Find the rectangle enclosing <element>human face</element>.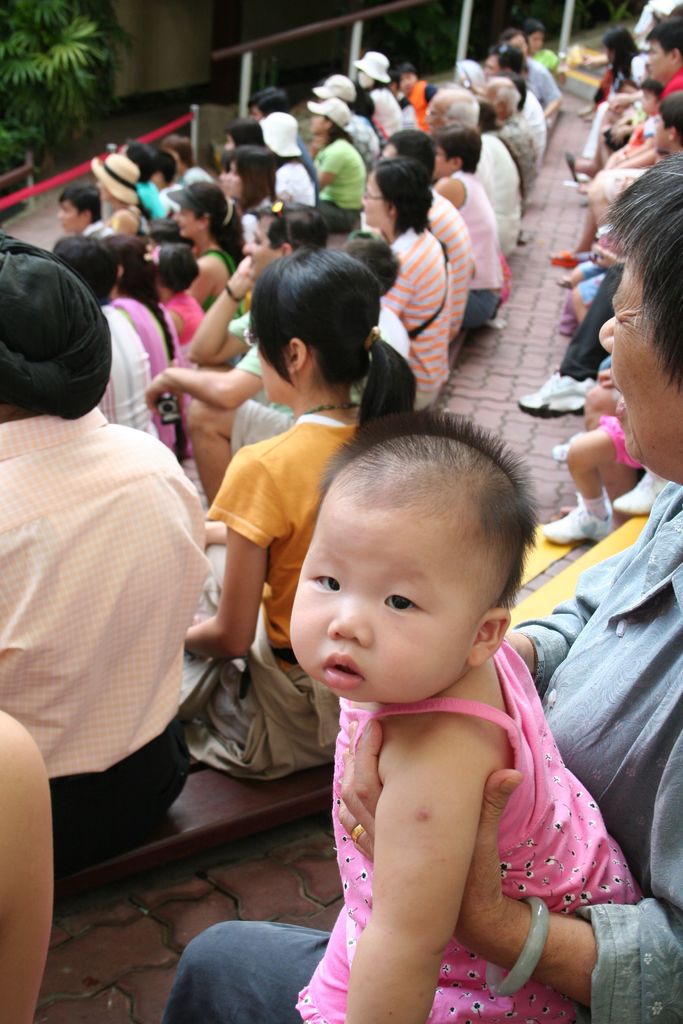
left=251, top=221, right=281, bottom=274.
